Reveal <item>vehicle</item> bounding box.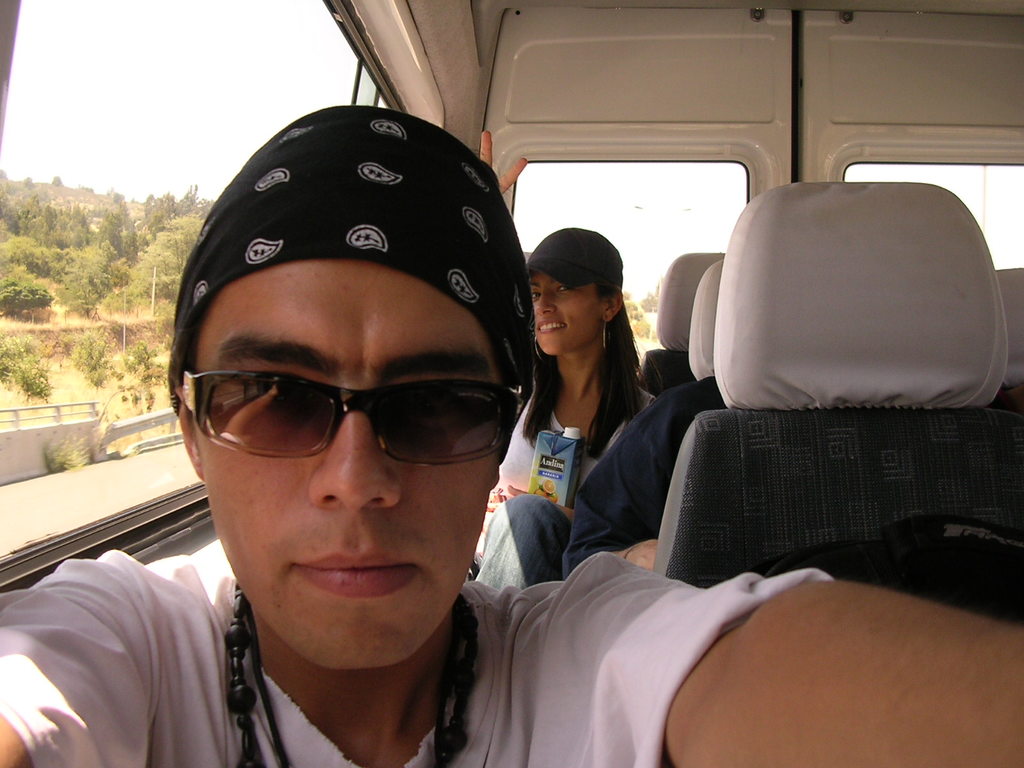
Revealed: (0, 0, 1023, 767).
